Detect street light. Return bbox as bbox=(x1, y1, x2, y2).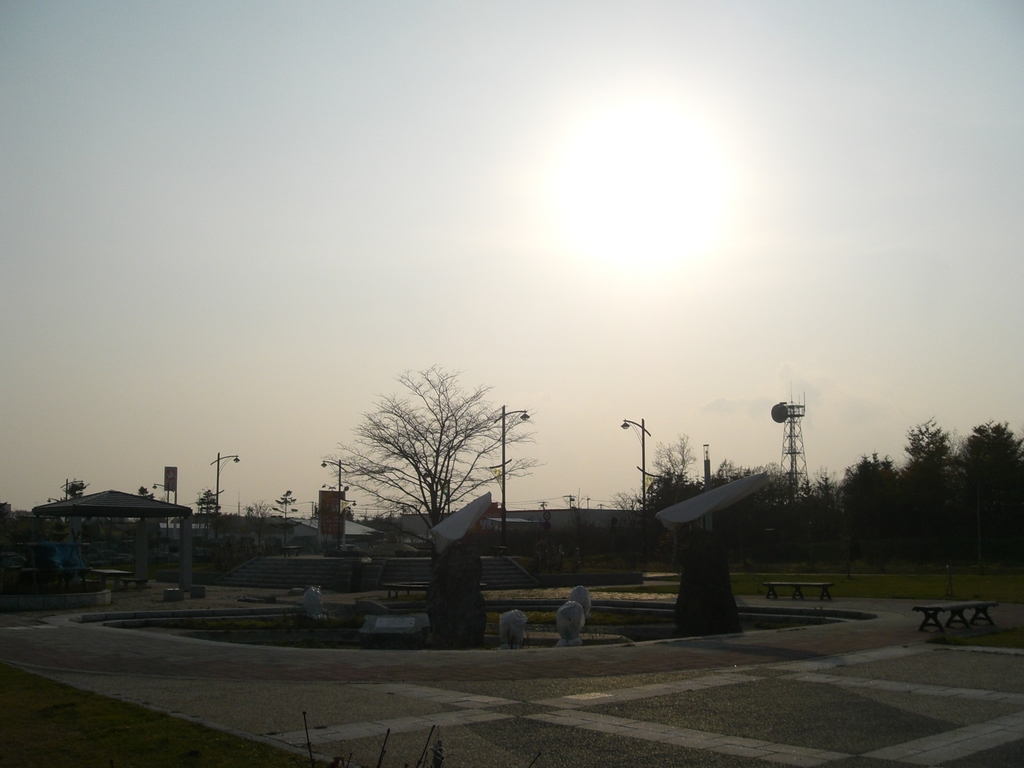
bbox=(612, 404, 657, 508).
